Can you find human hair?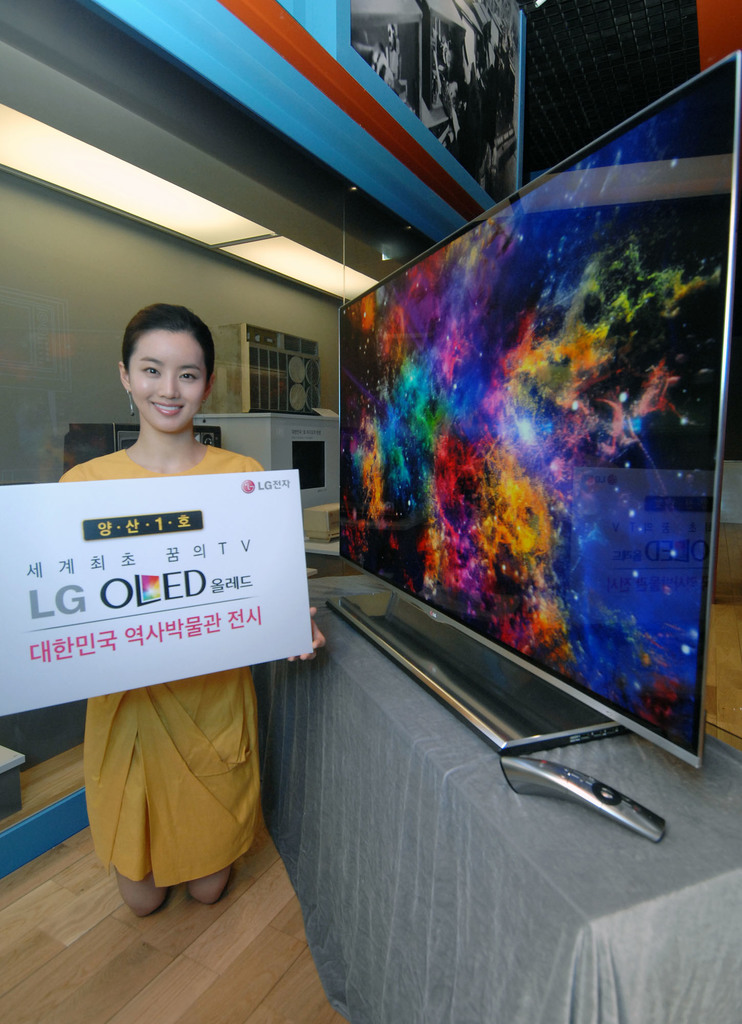
Yes, bounding box: 106,305,202,406.
